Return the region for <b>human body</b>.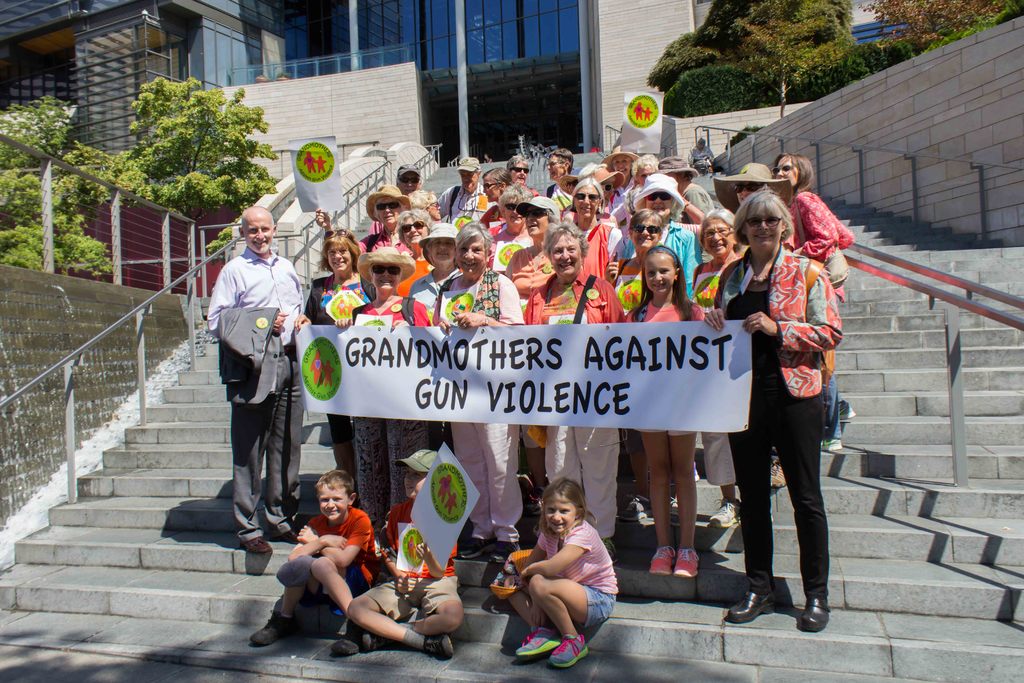
{"left": 427, "top": 152, "right": 493, "bottom": 230}.
